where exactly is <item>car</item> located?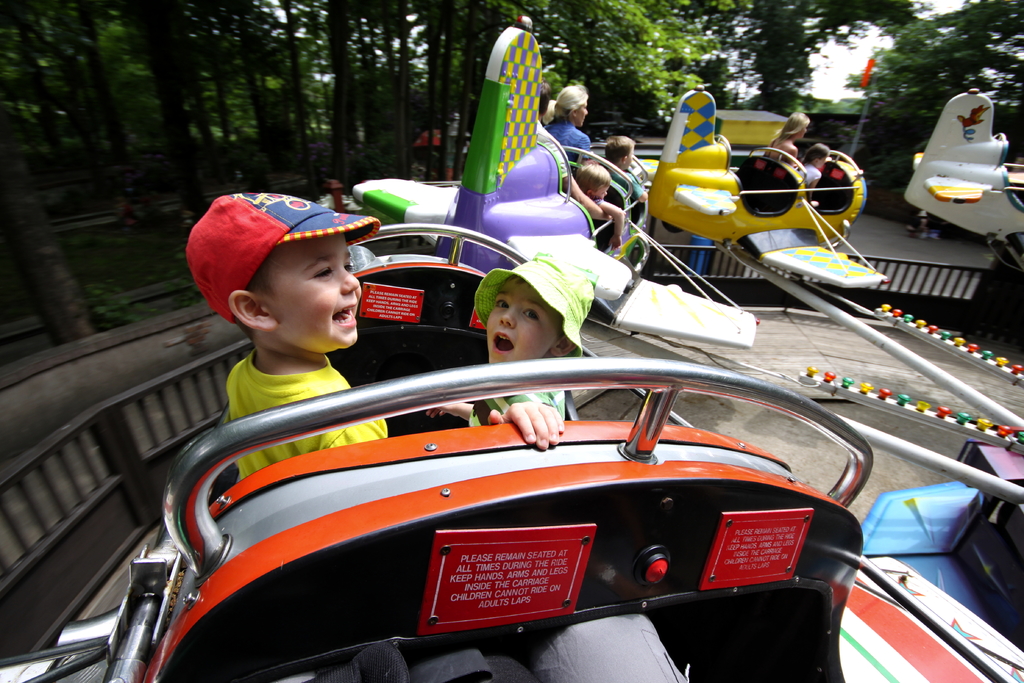
Its bounding box is crop(0, 359, 1023, 682).
